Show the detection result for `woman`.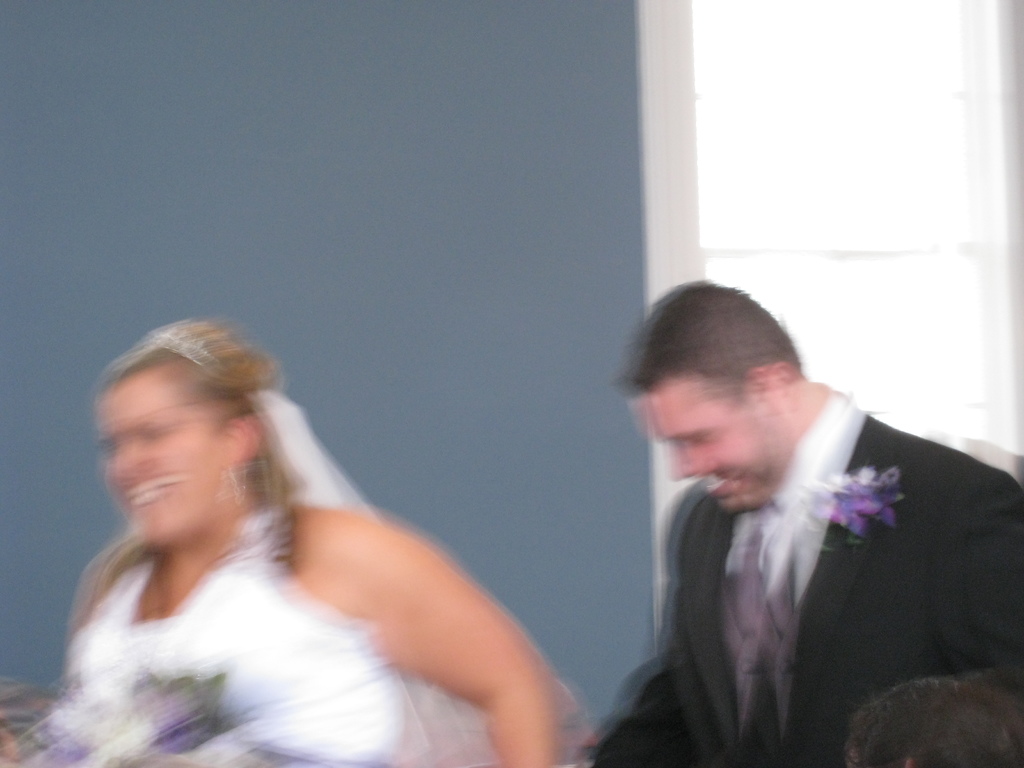
<box>51,252,612,744</box>.
